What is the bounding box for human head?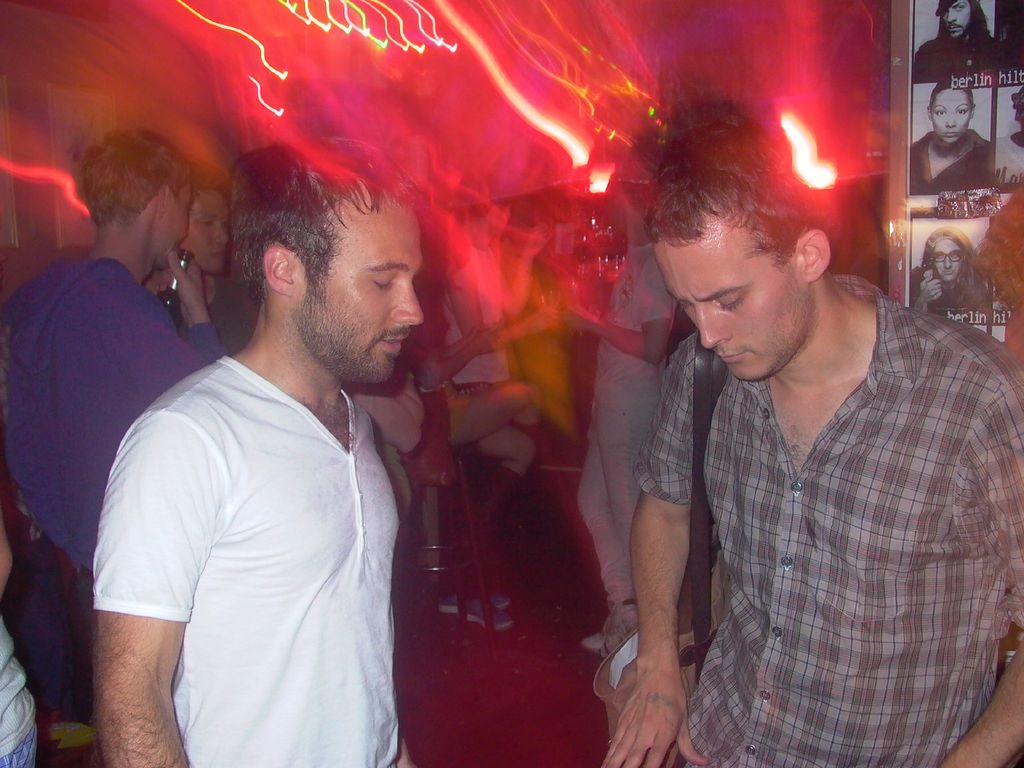
pyautogui.locateOnScreen(927, 83, 975, 146).
